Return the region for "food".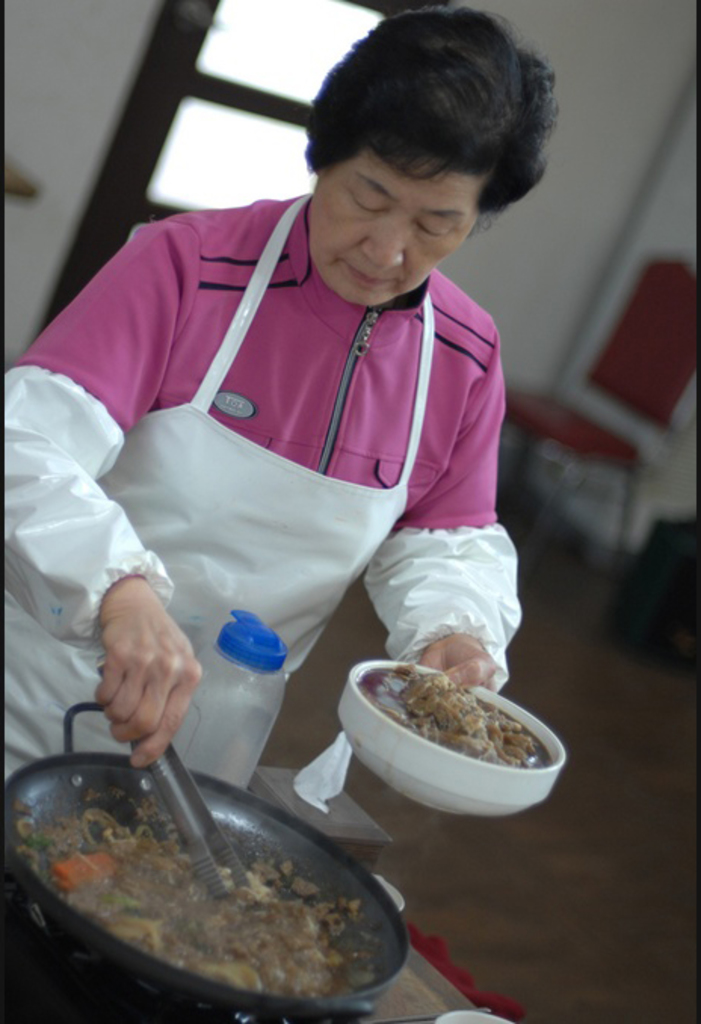
left=358, top=657, right=556, bottom=770.
